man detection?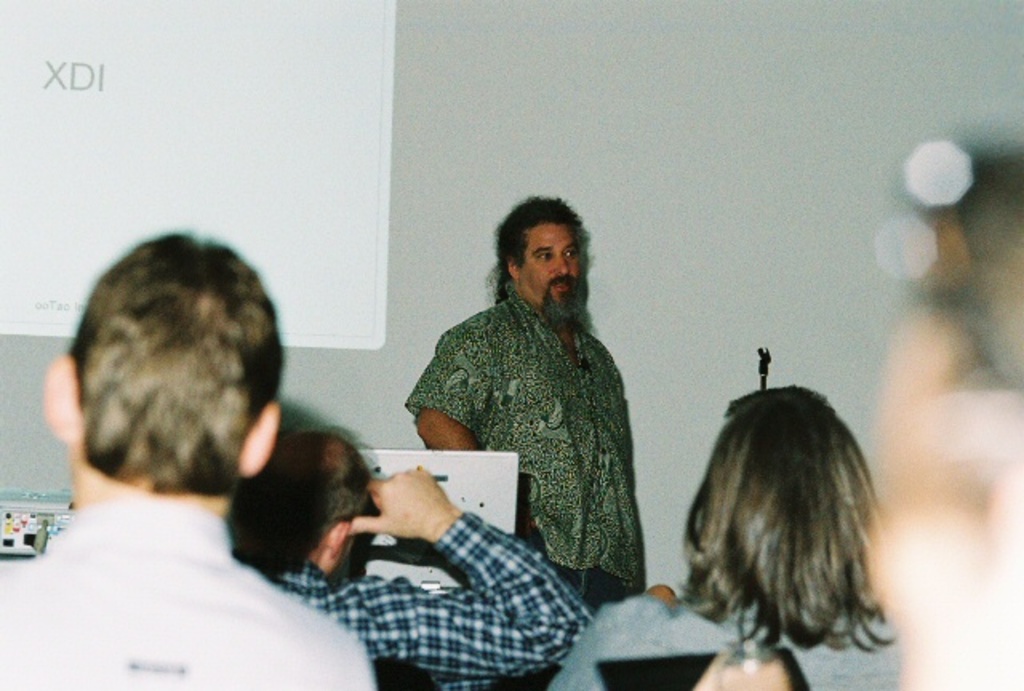
(left=402, top=194, right=670, bottom=613)
